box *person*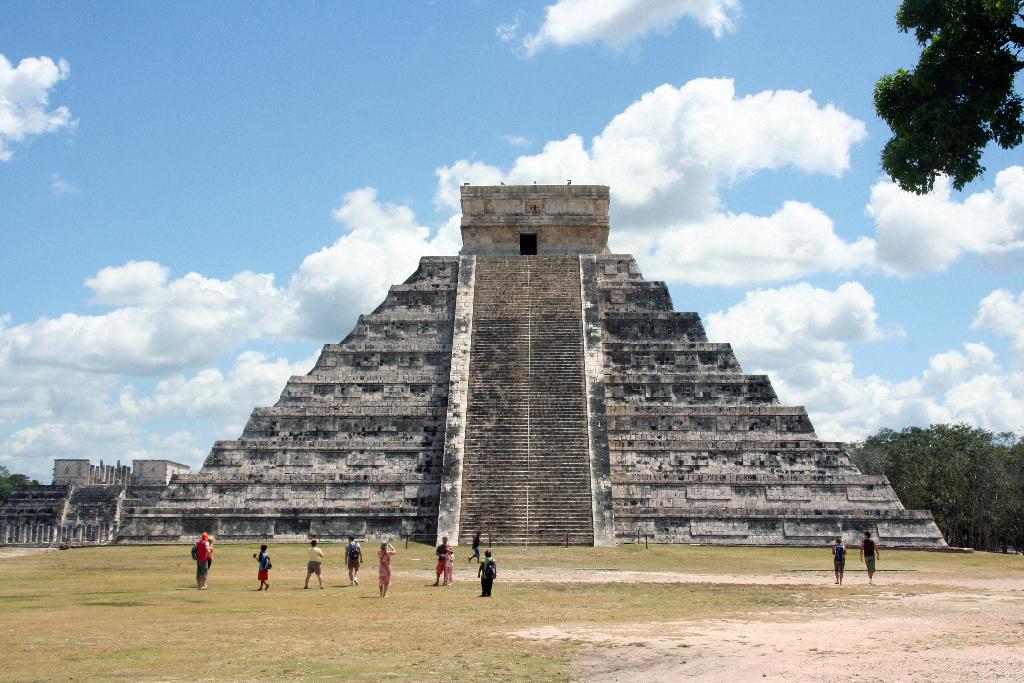
(860,532,881,586)
